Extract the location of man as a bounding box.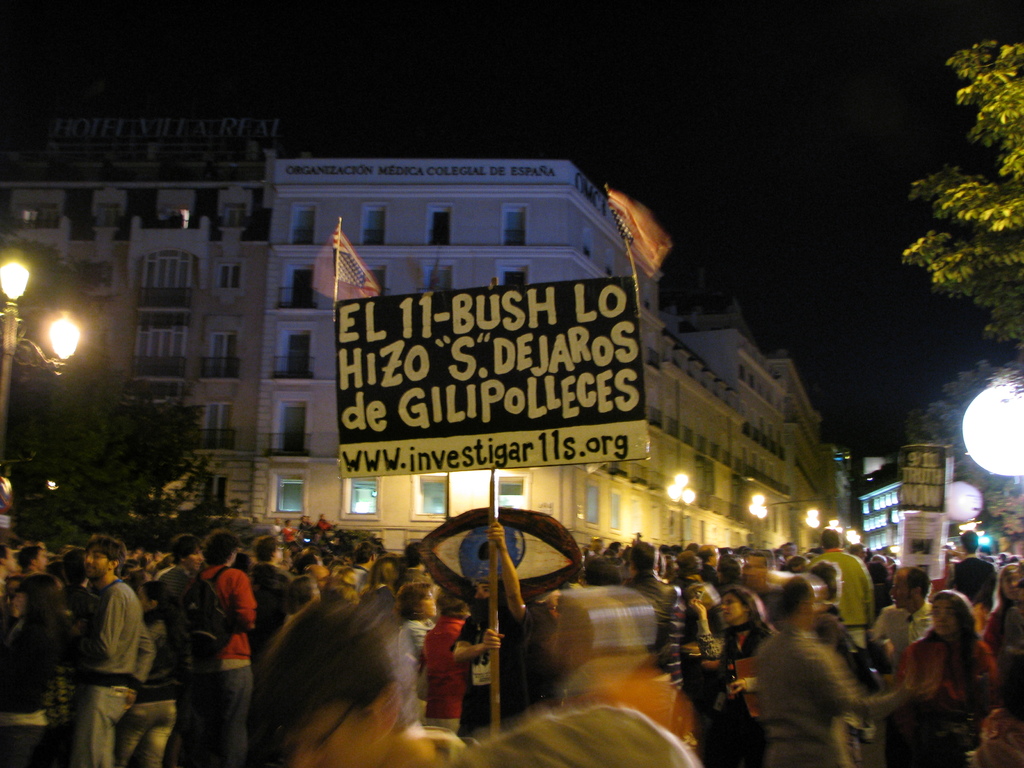
region(448, 531, 534, 734).
